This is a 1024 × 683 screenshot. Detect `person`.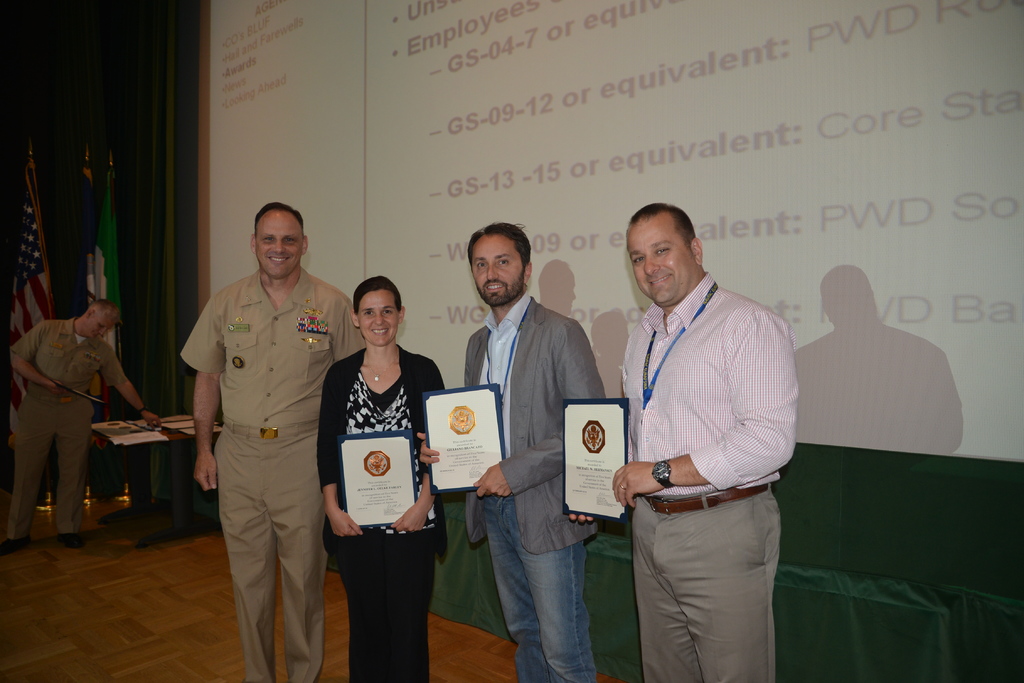
{"left": 417, "top": 222, "right": 609, "bottom": 682}.
